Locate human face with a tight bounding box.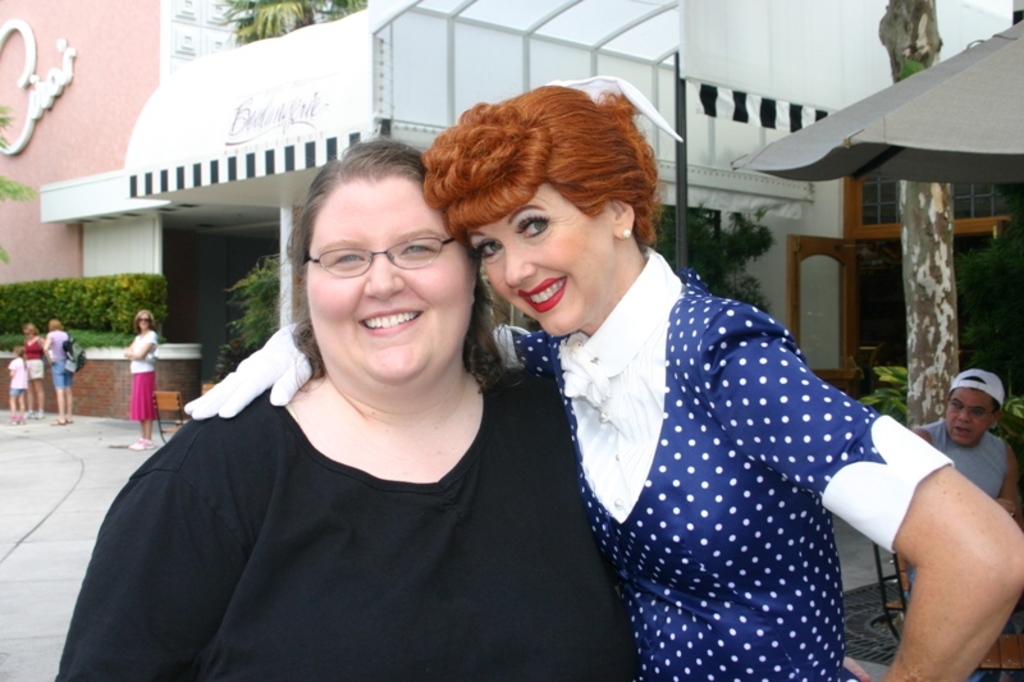
x1=307, y1=178, x2=475, y2=389.
